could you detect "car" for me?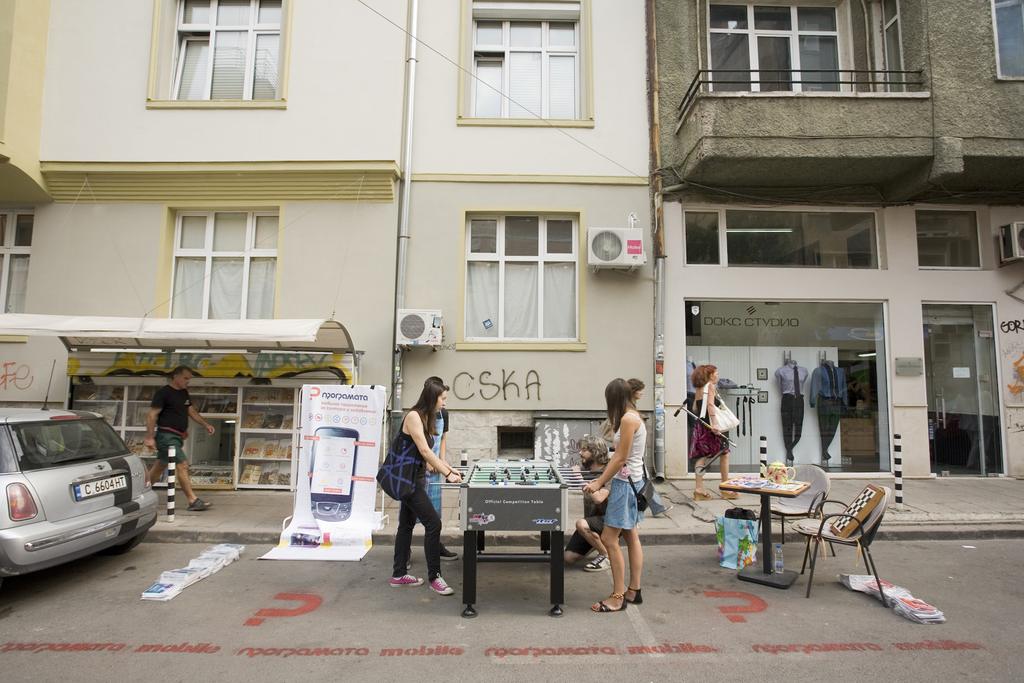
Detection result: (x1=2, y1=411, x2=157, y2=584).
